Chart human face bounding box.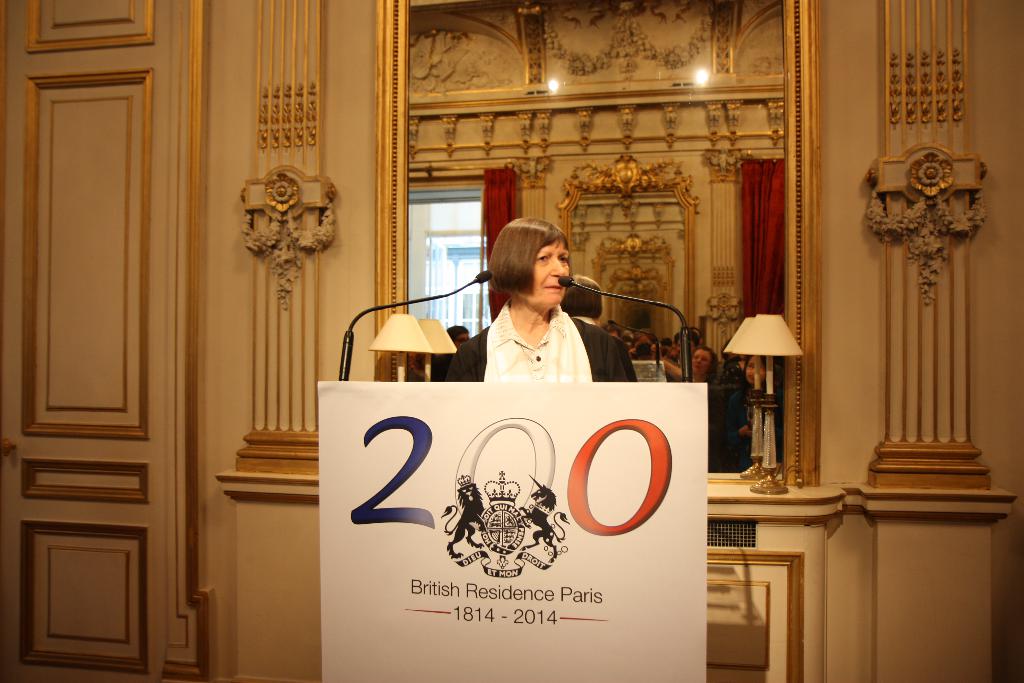
Charted: detection(518, 231, 572, 308).
